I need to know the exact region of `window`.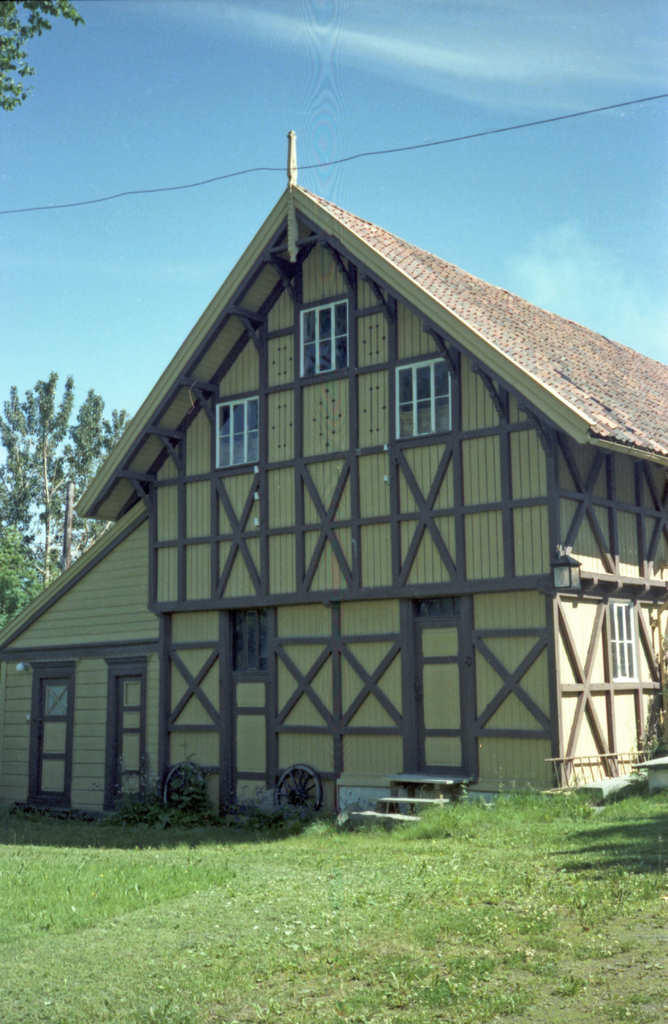
Region: 298,303,347,375.
